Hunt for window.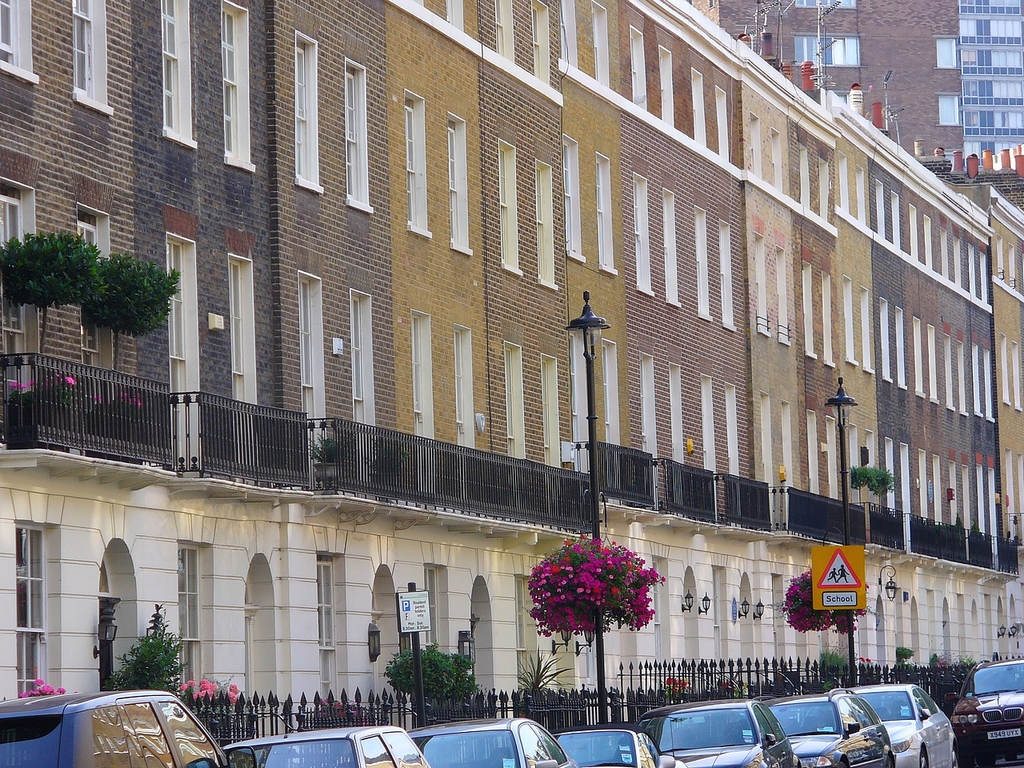
Hunted down at (772,131,778,192).
